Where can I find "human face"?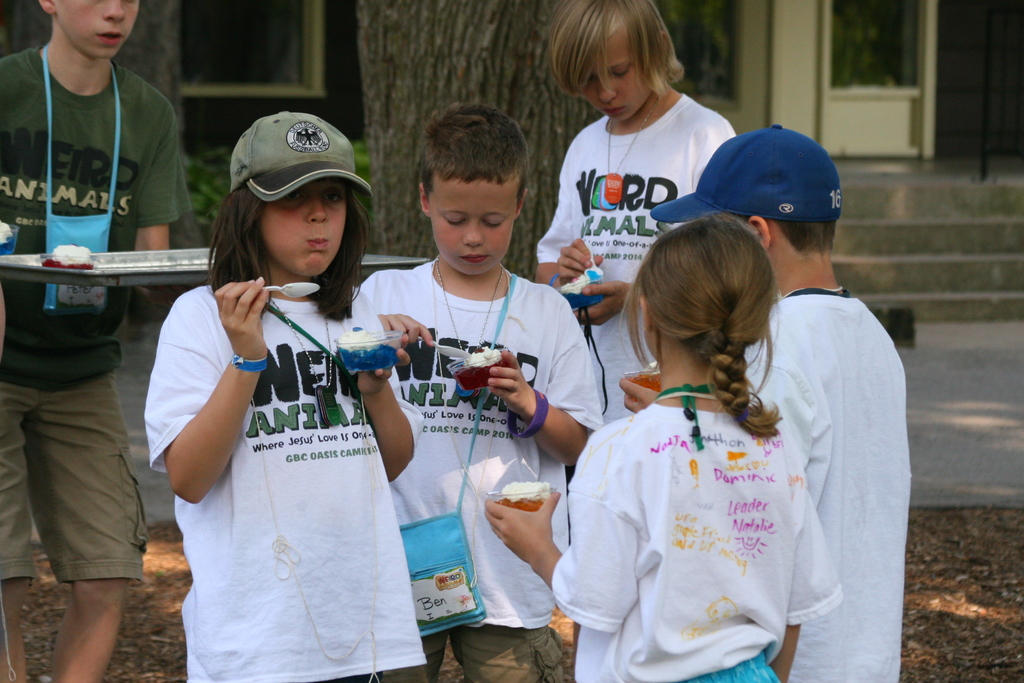
You can find it at bbox(431, 172, 518, 277).
